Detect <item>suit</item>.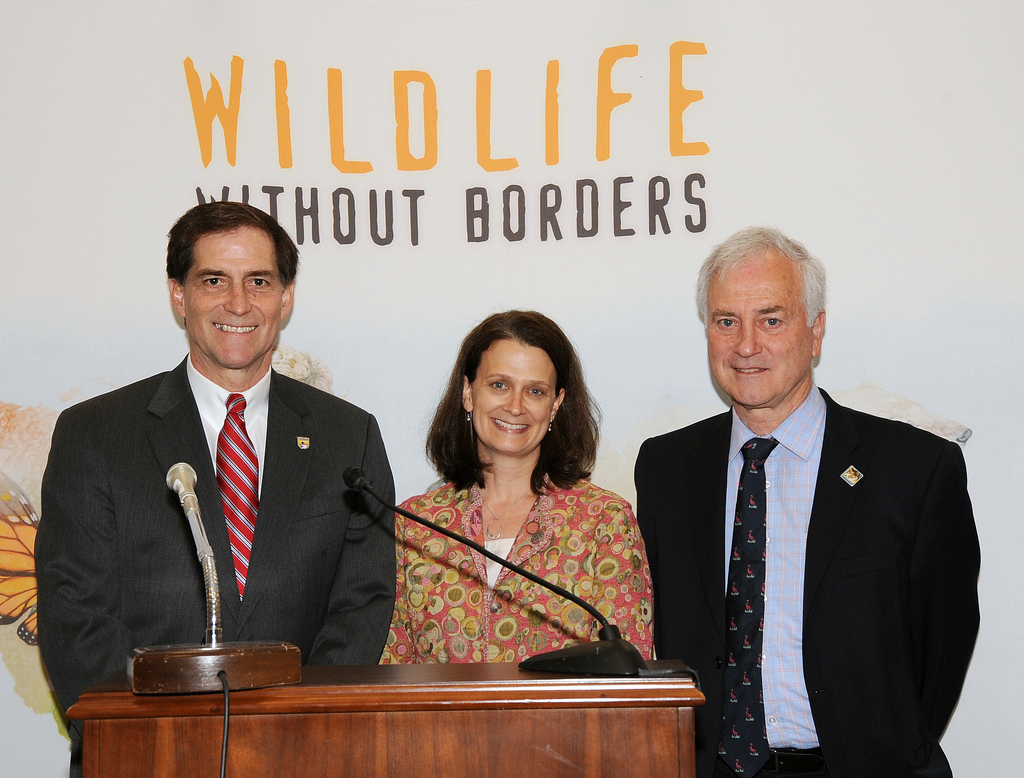
Detected at Rect(53, 268, 403, 698).
